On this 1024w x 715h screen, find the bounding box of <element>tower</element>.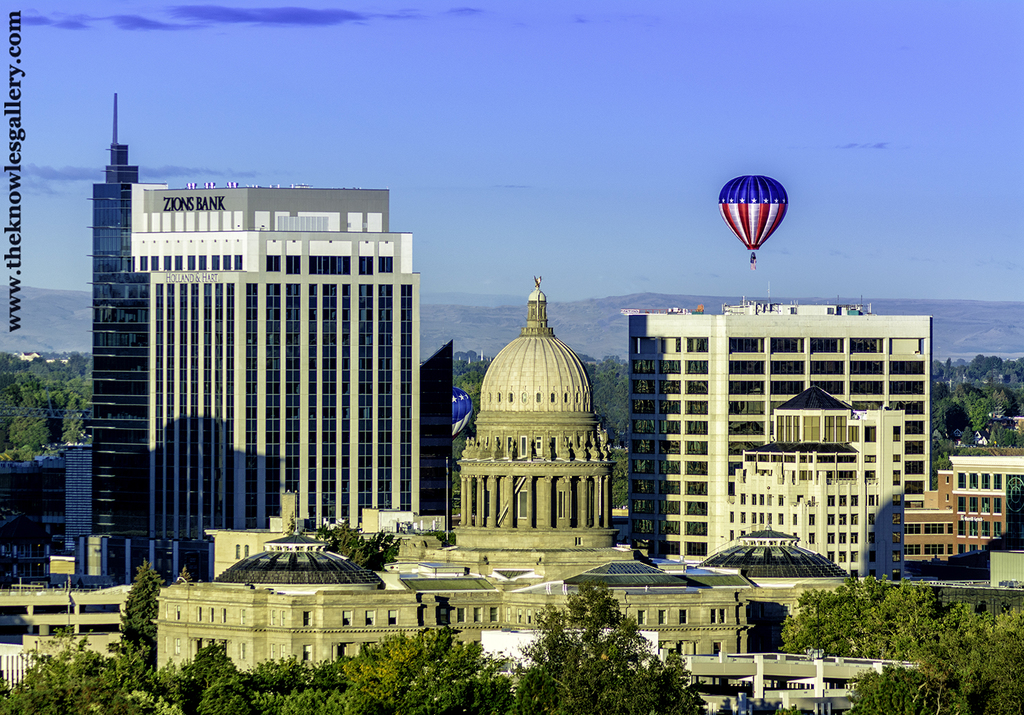
Bounding box: 89,93,159,537.
